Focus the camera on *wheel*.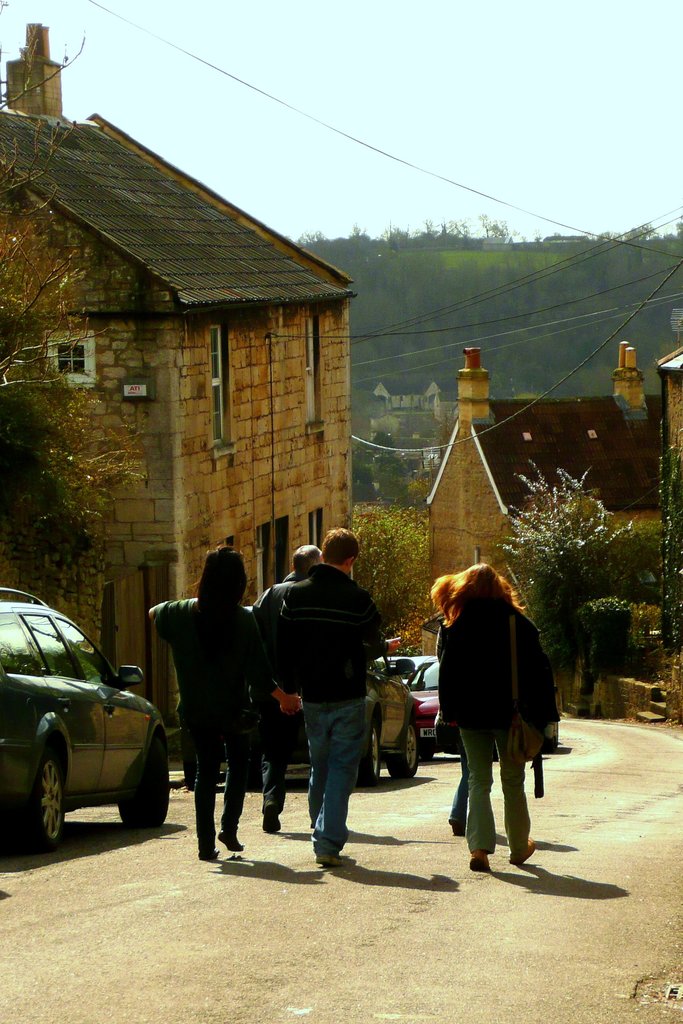
Focus region: (left=15, top=740, right=66, bottom=850).
